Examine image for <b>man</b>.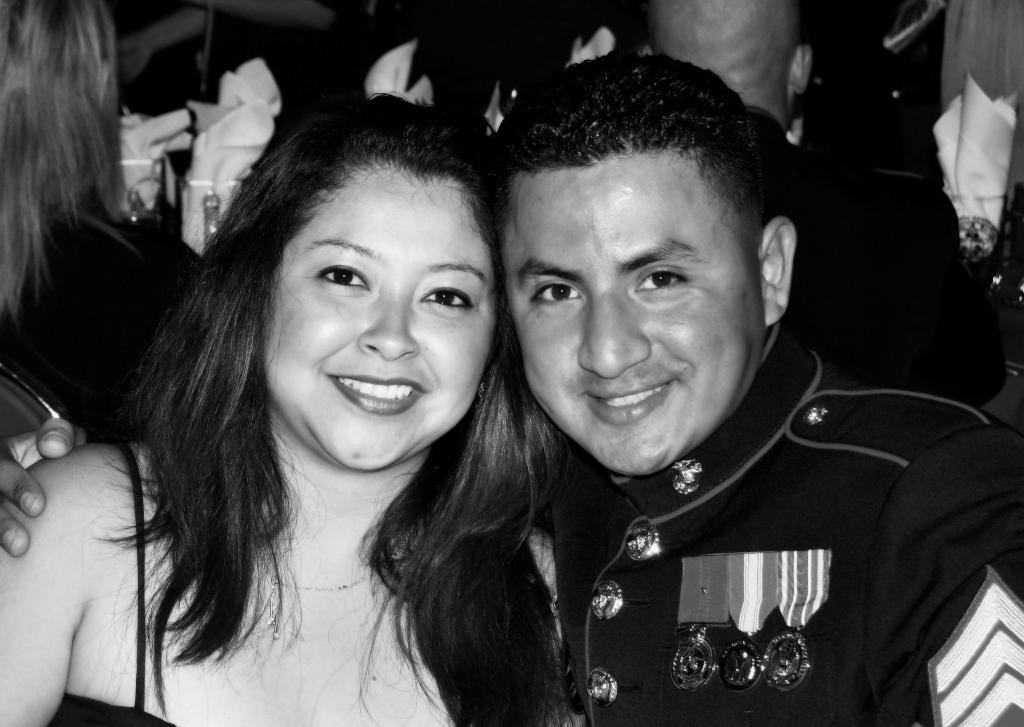
Examination result: l=0, t=47, r=1023, b=726.
